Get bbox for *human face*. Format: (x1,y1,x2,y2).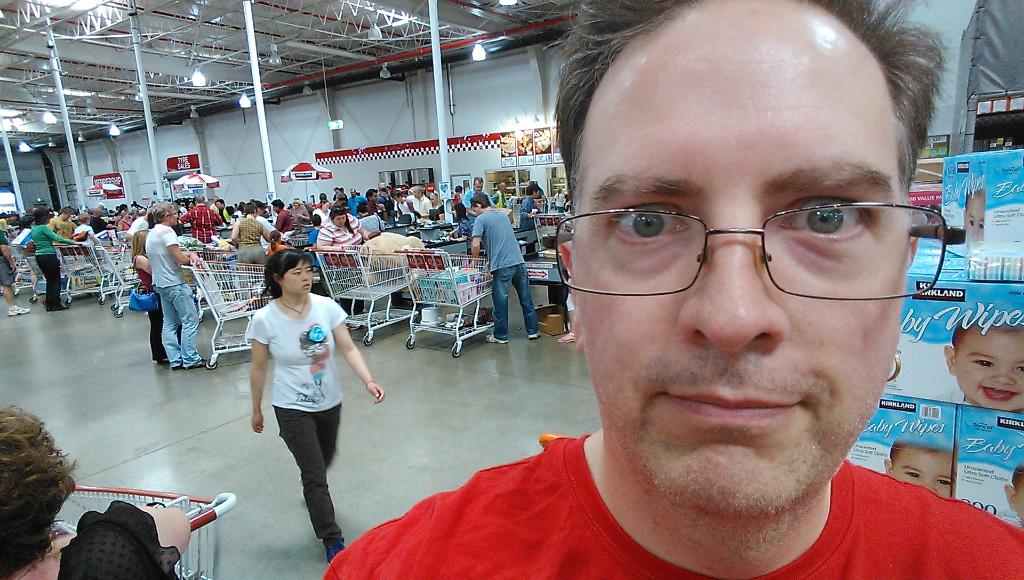
(281,259,312,294).
